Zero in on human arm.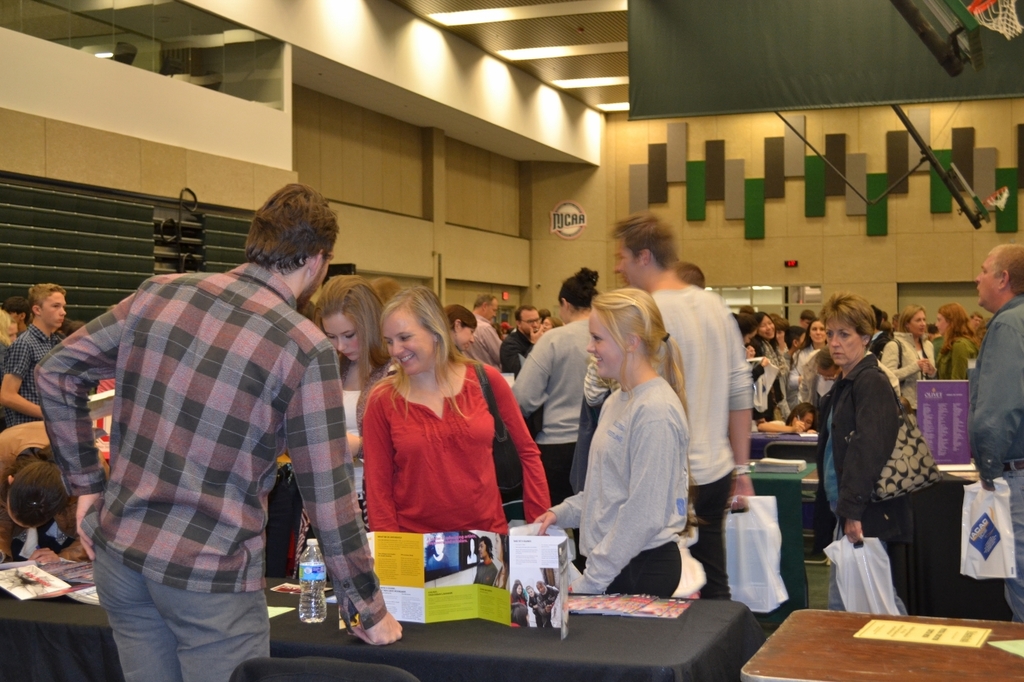
Zeroed in: (x1=0, y1=340, x2=45, y2=423).
